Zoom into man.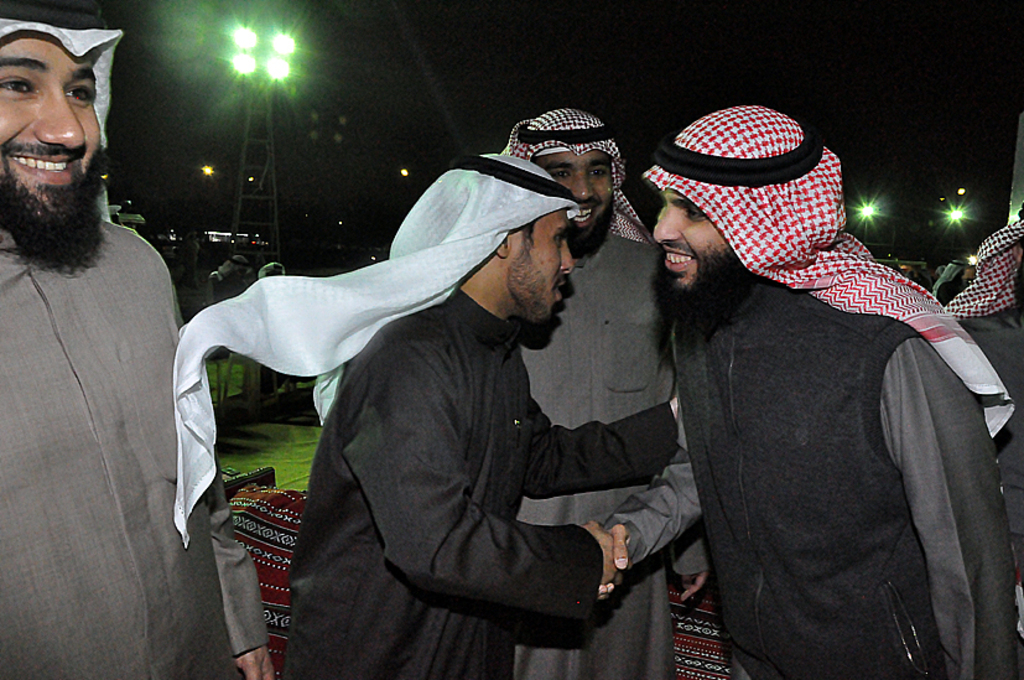
Zoom target: bbox(934, 259, 971, 307).
